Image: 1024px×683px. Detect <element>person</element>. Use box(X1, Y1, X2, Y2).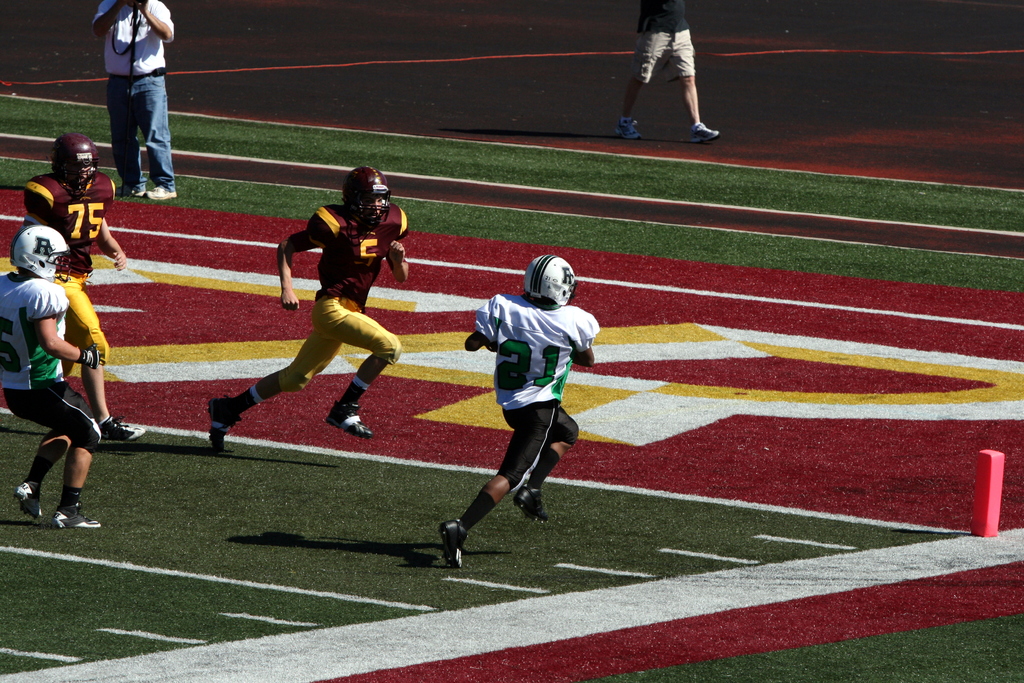
box(15, 127, 160, 438).
